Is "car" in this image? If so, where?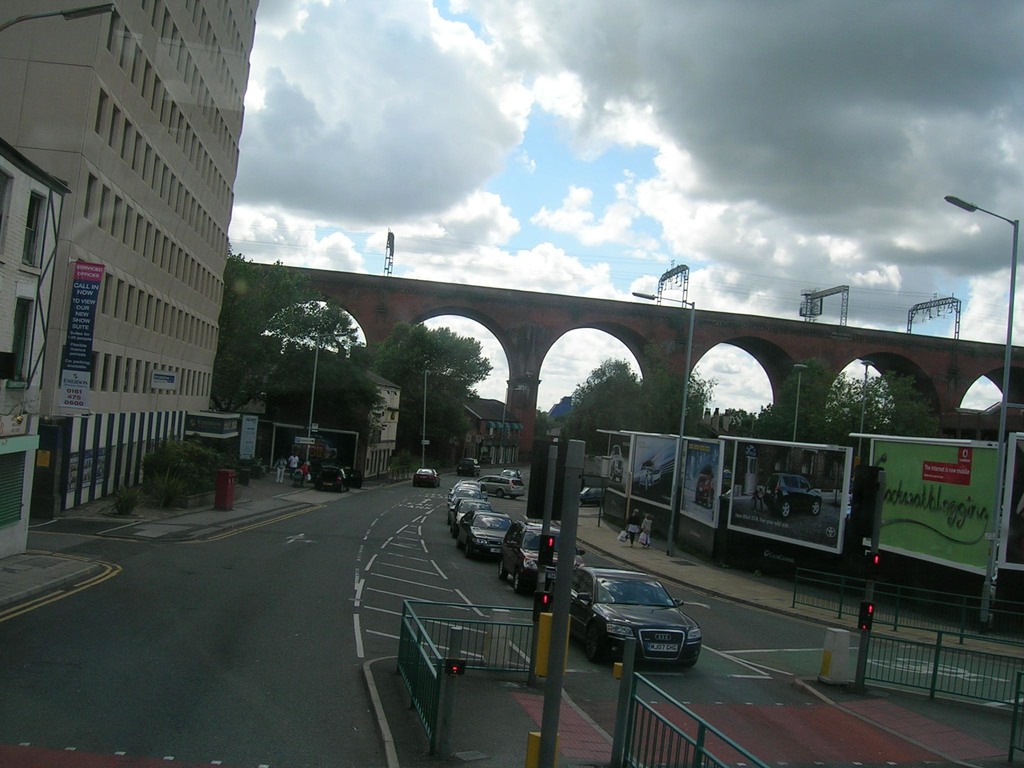
Yes, at left=416, top=462, right=443, bottom=484.
